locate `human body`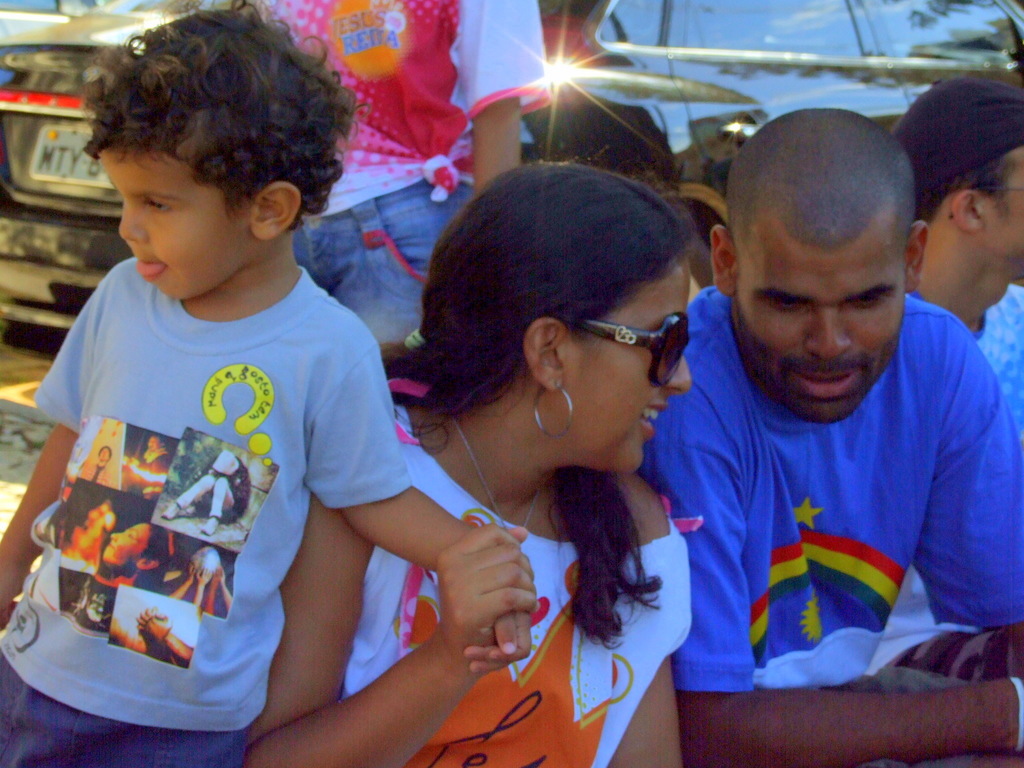
{"left": 876, "top": 67, "right": 1023, "bottom": 454}
